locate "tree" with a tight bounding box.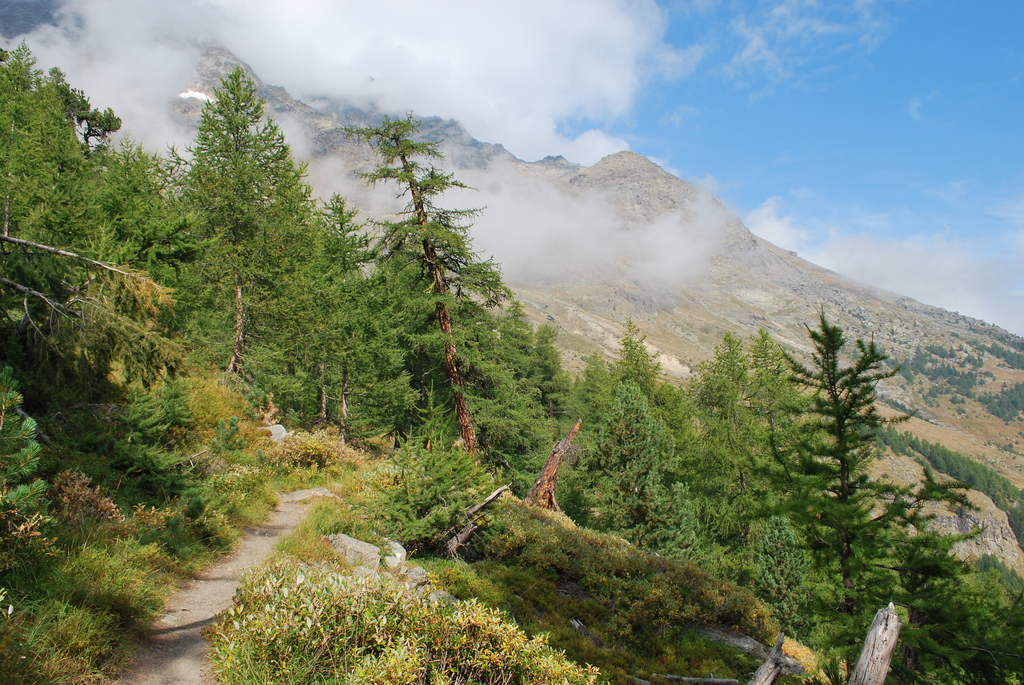
[x1=611, y1=324, x2=680, y2=461].
